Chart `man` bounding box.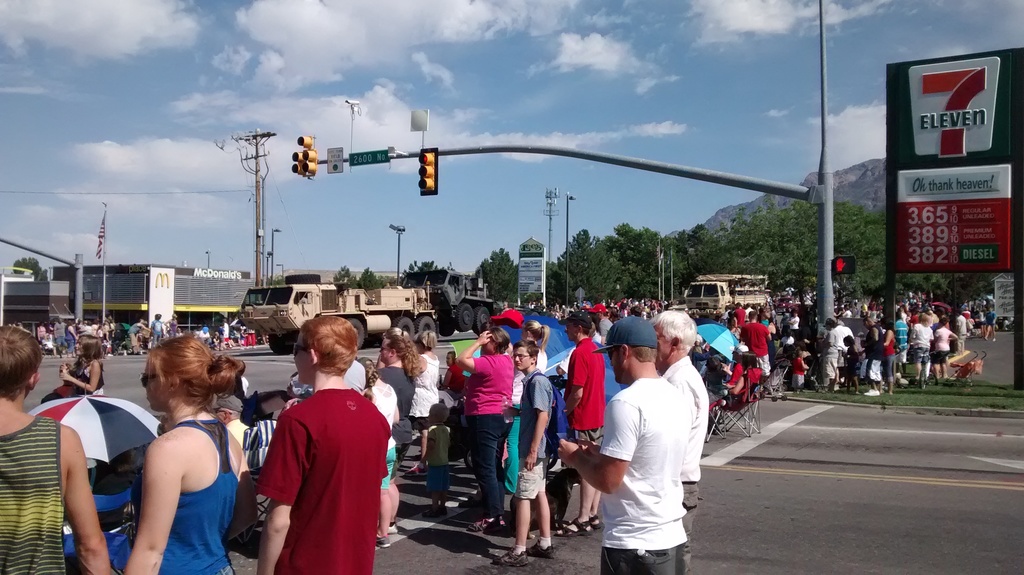
Charted: locate(740, 310, 772, 375).
